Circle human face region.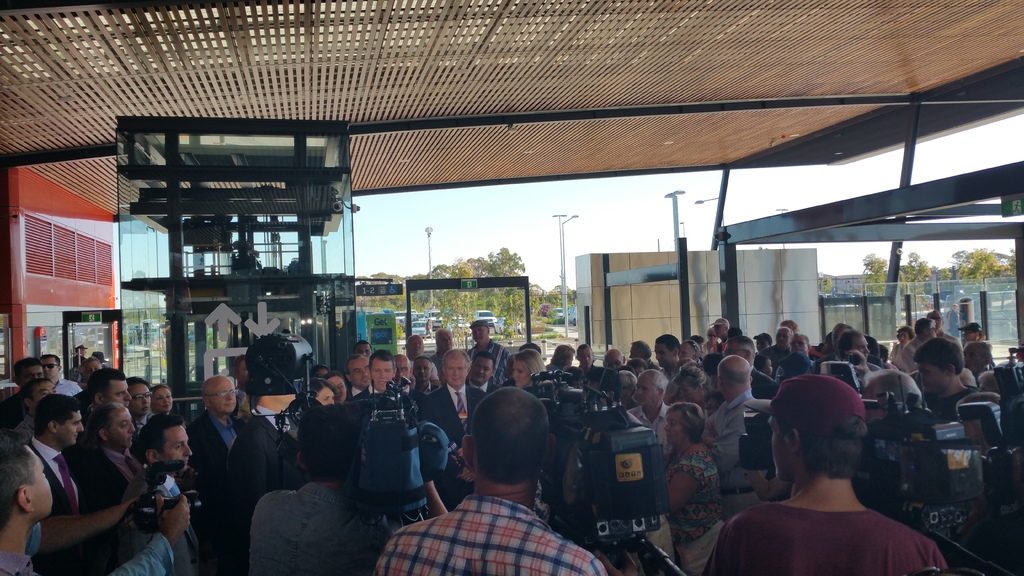
Region: {"left": 509, "top": 358, "right": 532, "bottom": 388}.
